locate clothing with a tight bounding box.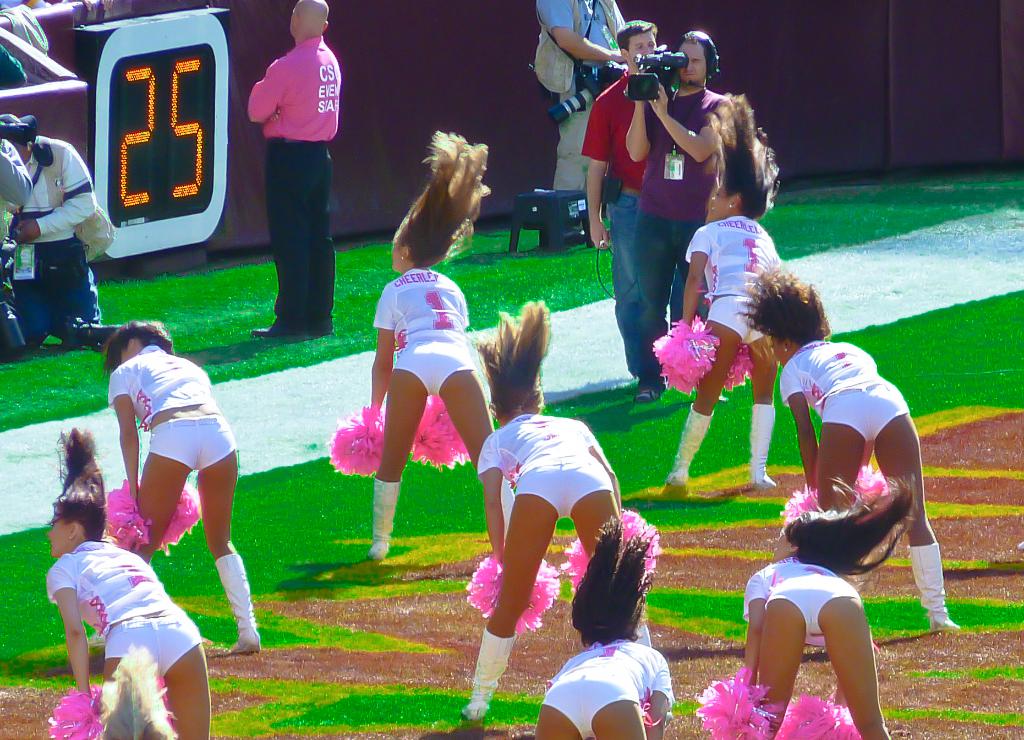
pyautogui.locateOnScreen(746, 555, 861, 656).
